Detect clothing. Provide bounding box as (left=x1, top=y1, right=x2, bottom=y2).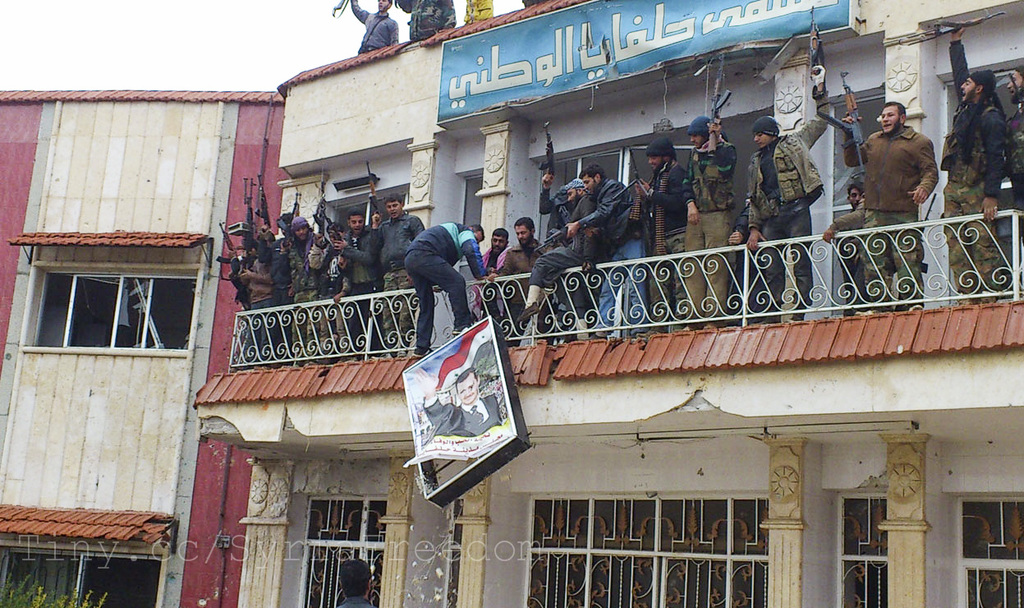
(left=631, top=145, right=685, bottom=309).
